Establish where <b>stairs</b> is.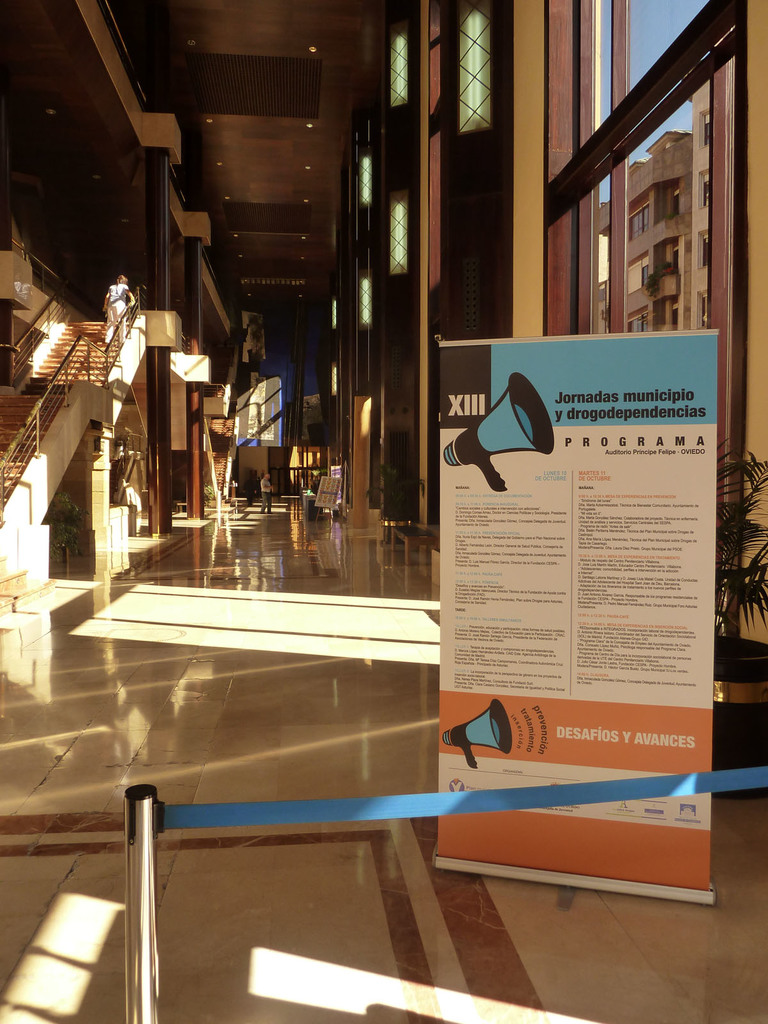
Established at 0 318 134 509.
